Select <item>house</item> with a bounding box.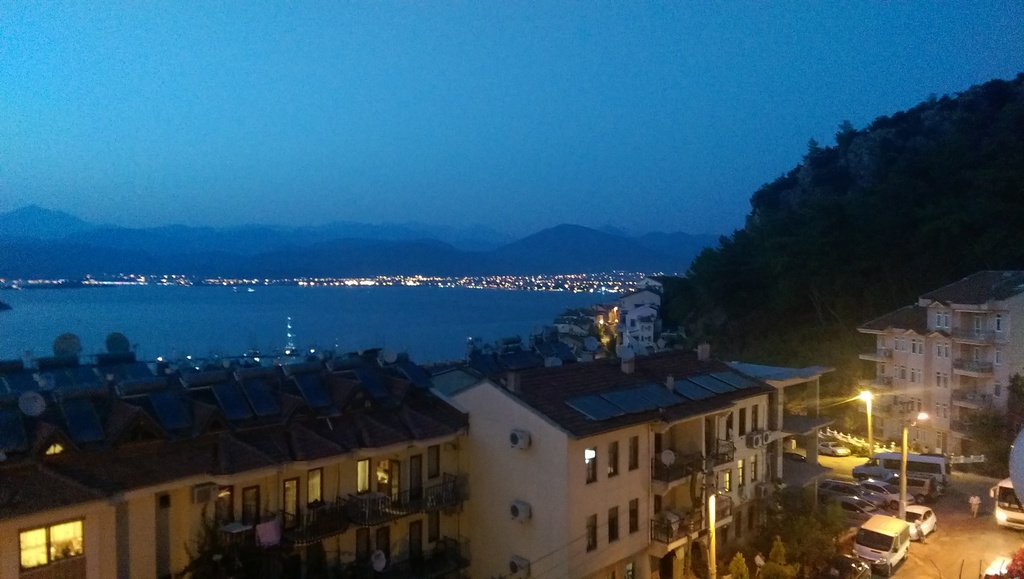
[left=1007, top=263, right=1023, bottom=500].
